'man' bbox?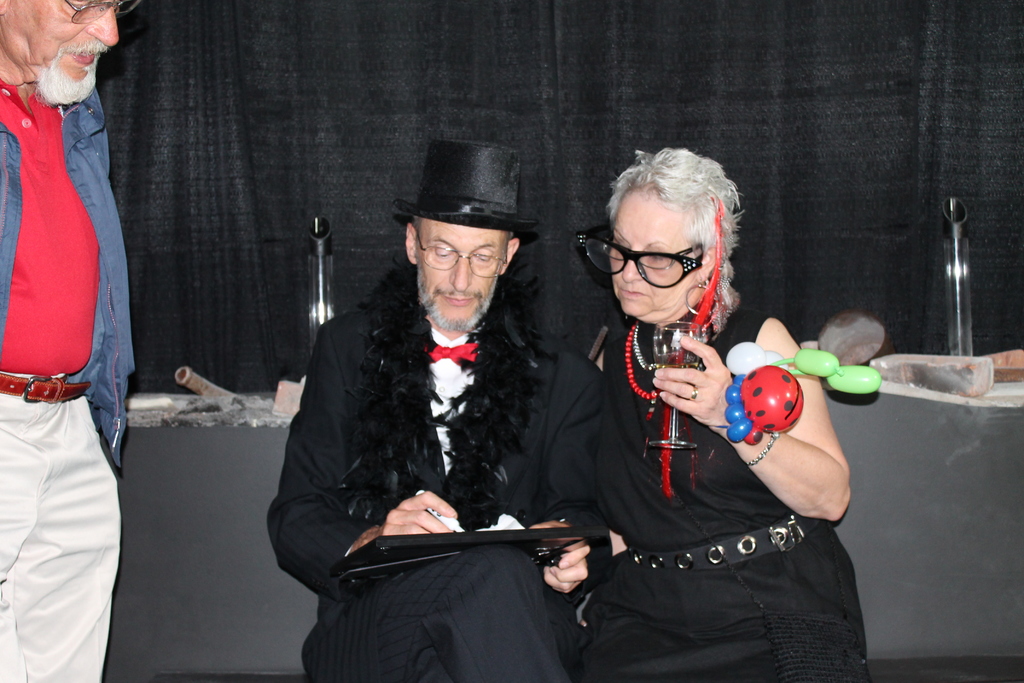
(x1=248, y1=140, x2=637, y2=679)
